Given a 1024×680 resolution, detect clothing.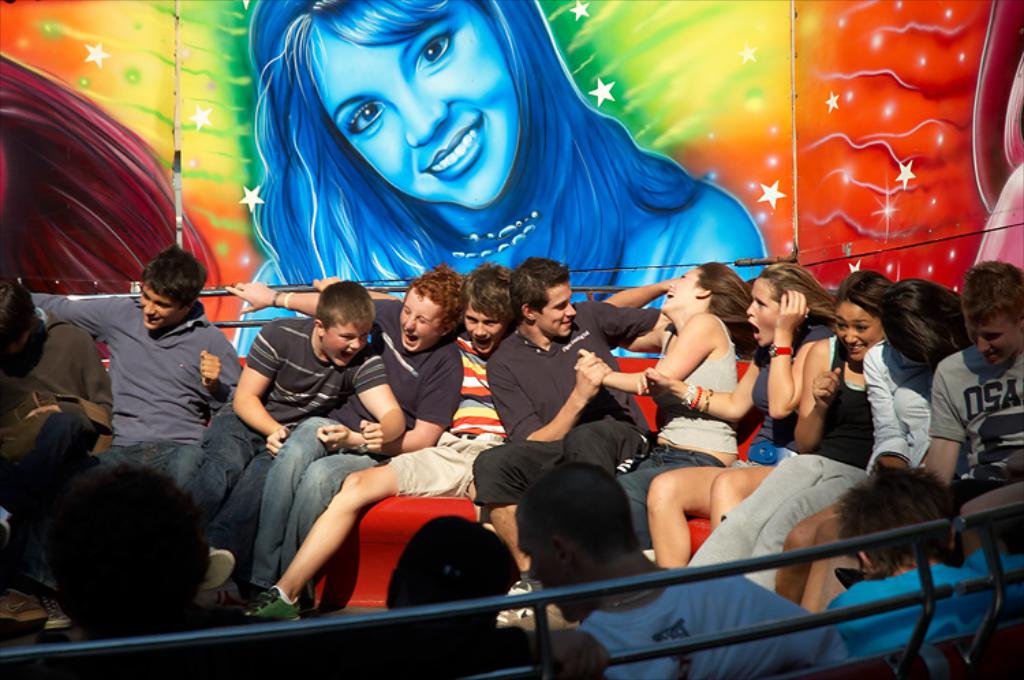
[left=670, top=336, right=887, bottom=597].
